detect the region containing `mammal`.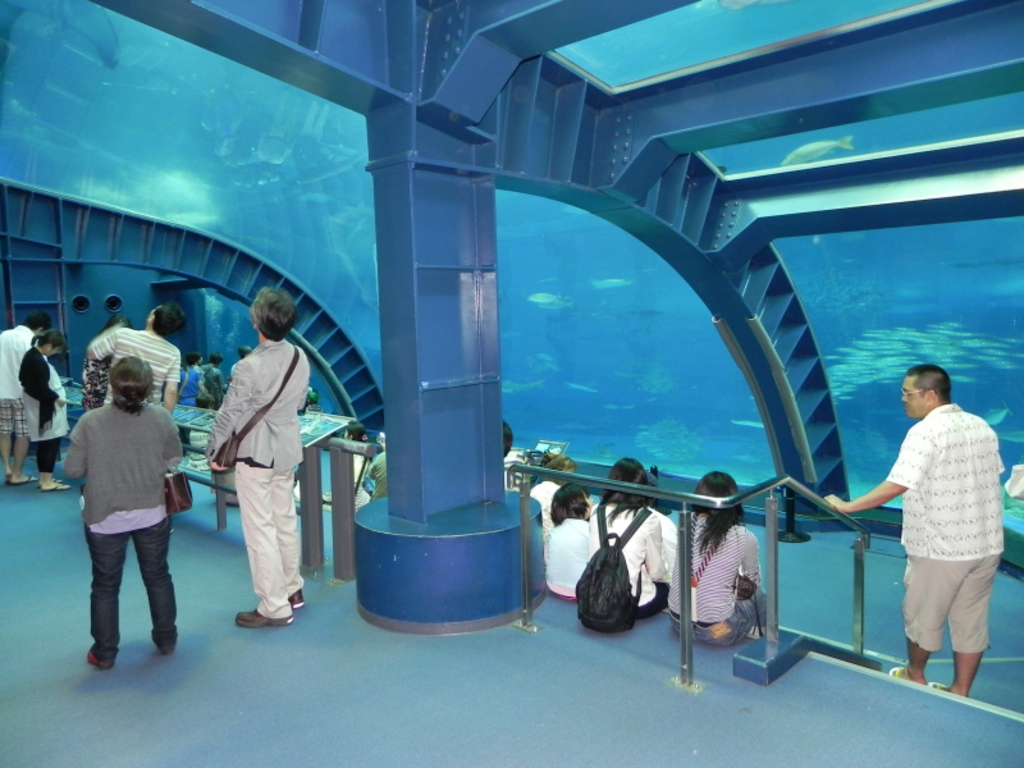
[left=531, top=486, right=596, bottom=602].
